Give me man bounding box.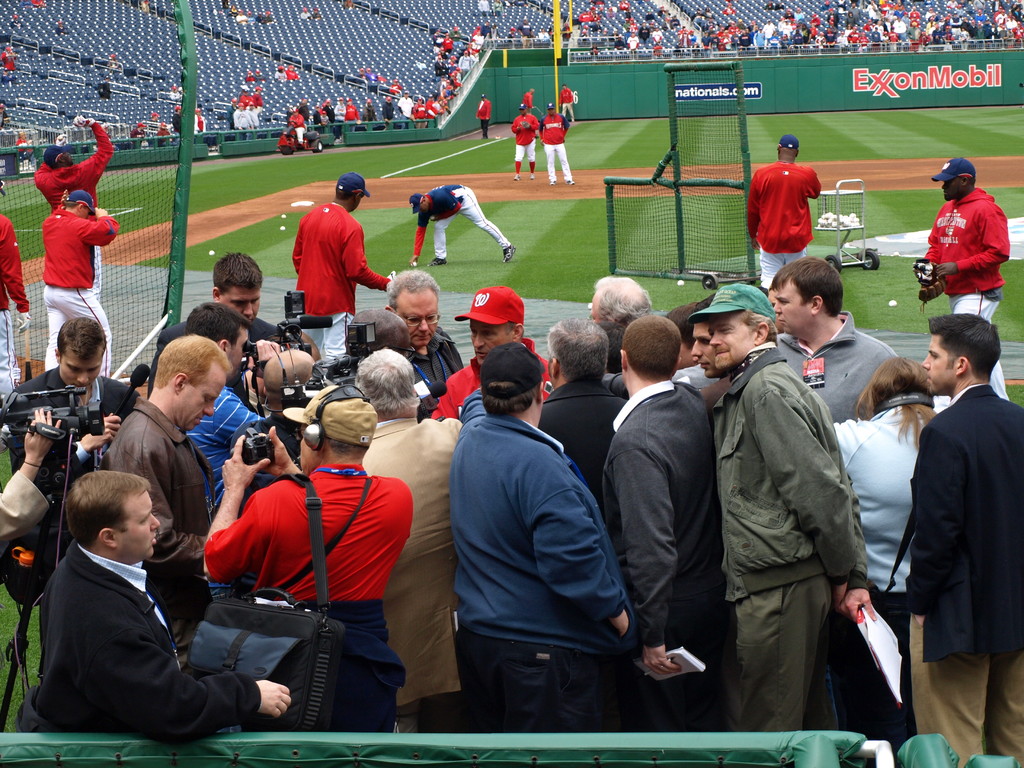
bbox=[476, 93, 489, 136].
